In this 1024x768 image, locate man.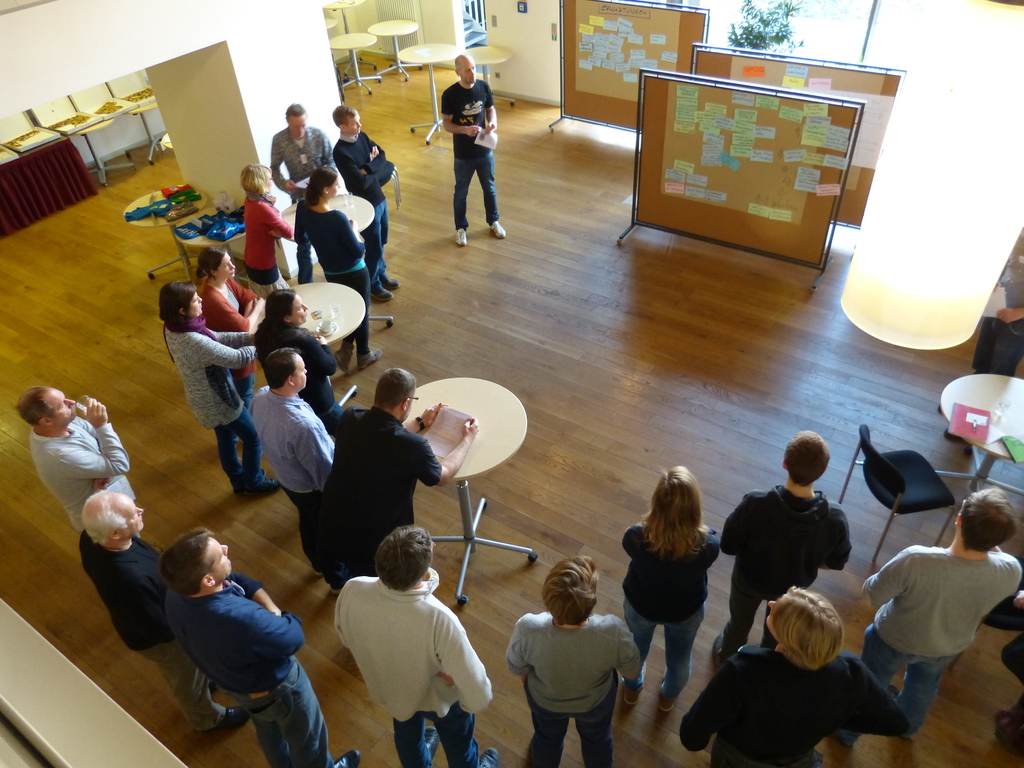
Bounding box: (718,430,853,667).
